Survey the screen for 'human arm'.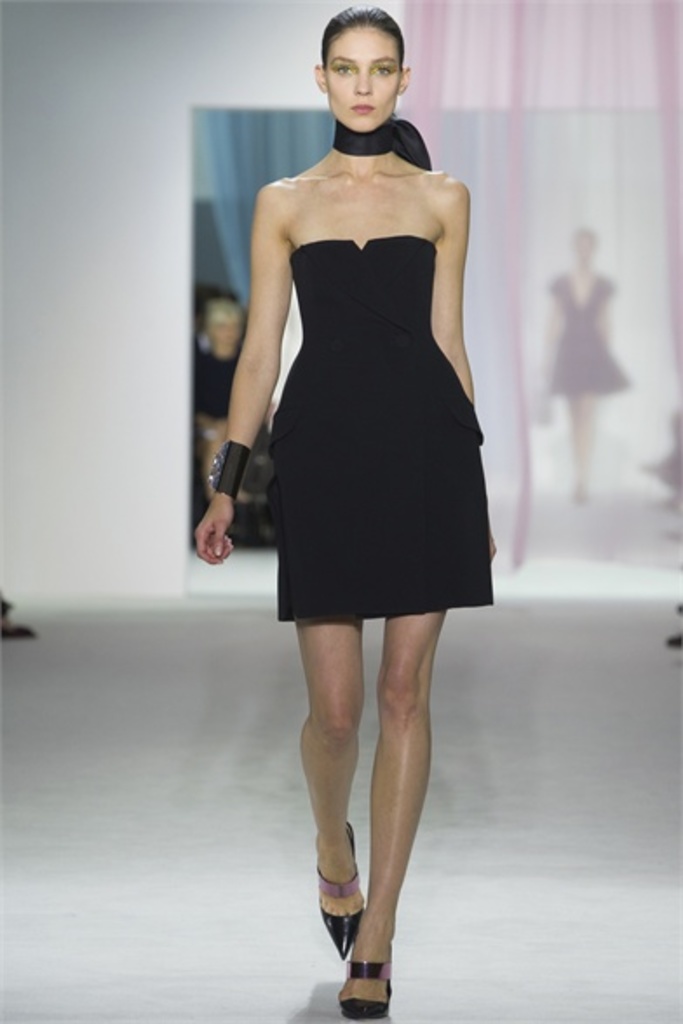
Survey found: x1=218 y1=165 x2=317 y2=549.
